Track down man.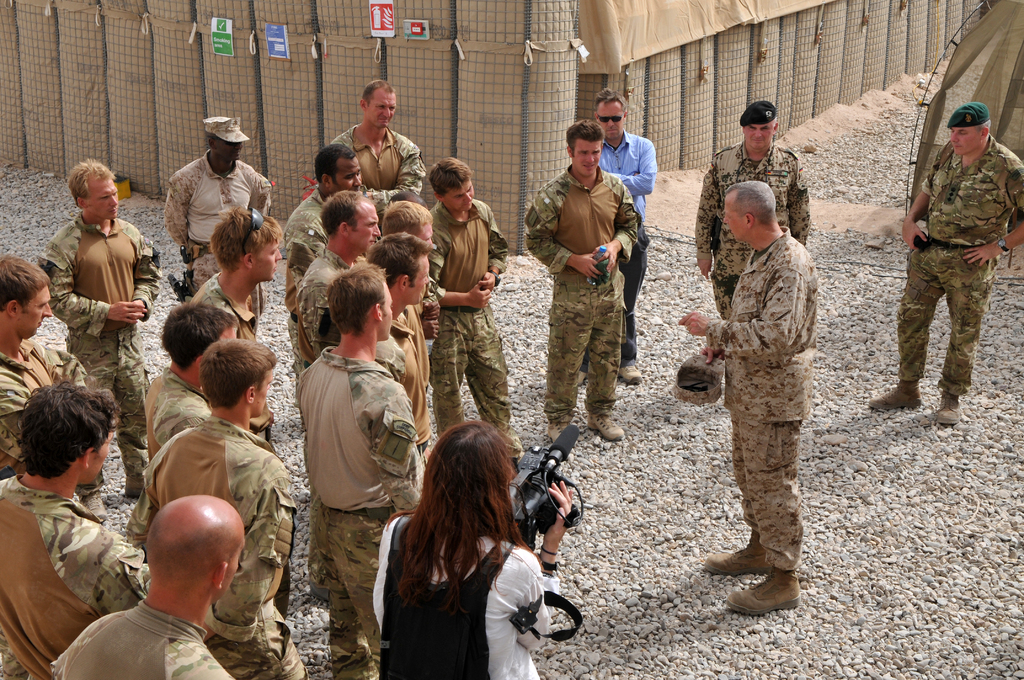
Tracked to BBox(4, 250, 101, 521).
